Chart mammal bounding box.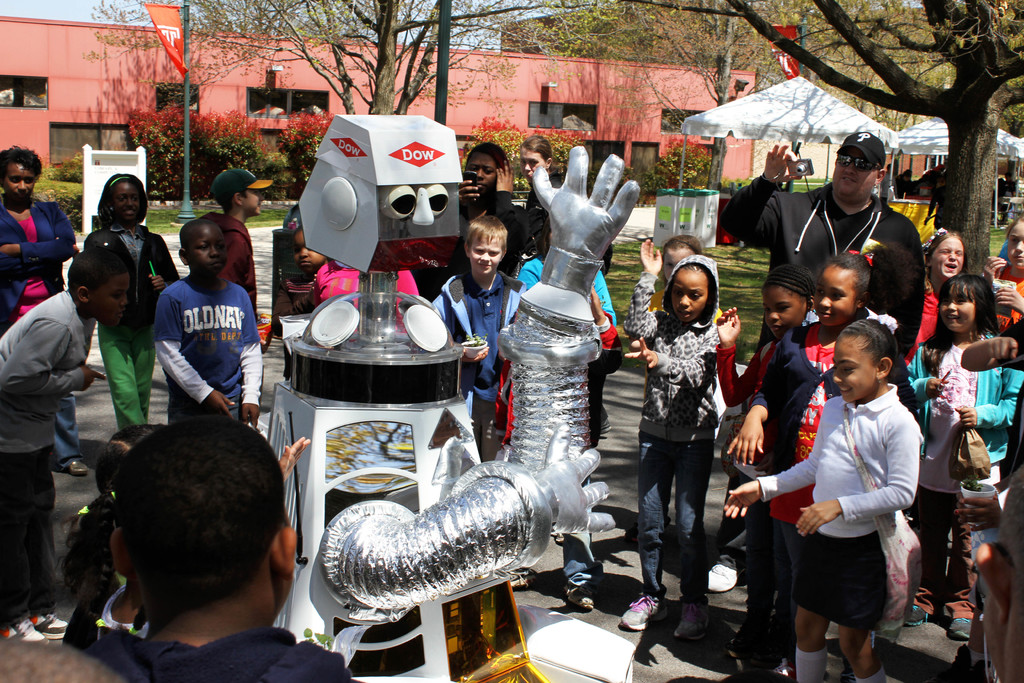
Charted: left=971, top=458, right=1023, bottom=682.
